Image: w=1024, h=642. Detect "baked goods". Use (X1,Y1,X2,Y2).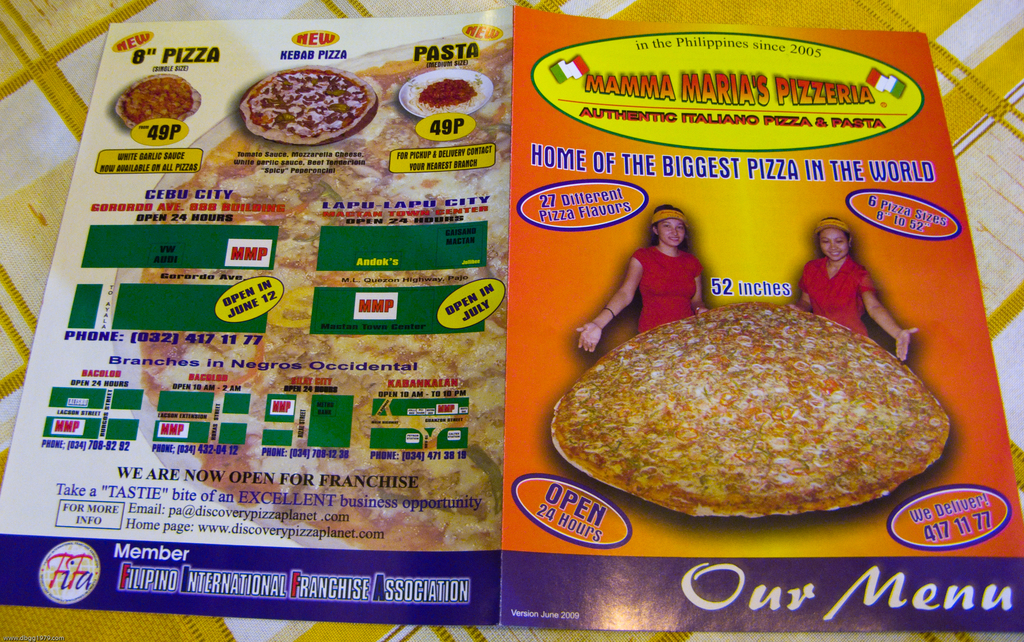
(120,72,199,134).
